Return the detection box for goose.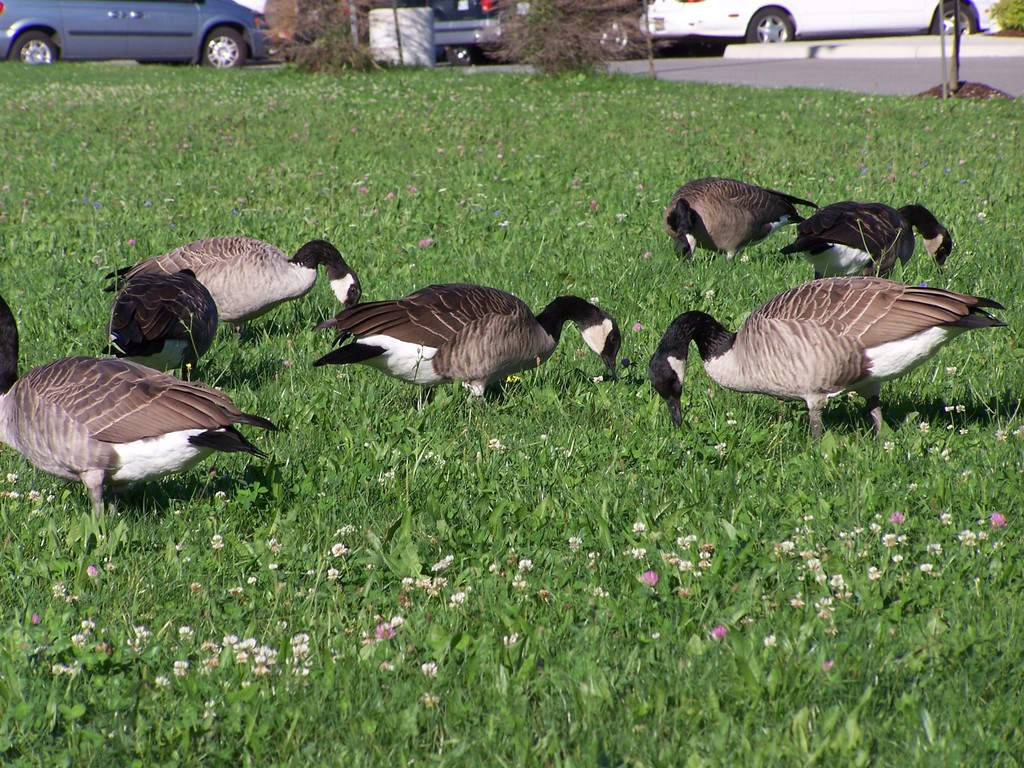
<bbox>0, 358, 280, 518</bbox>.
